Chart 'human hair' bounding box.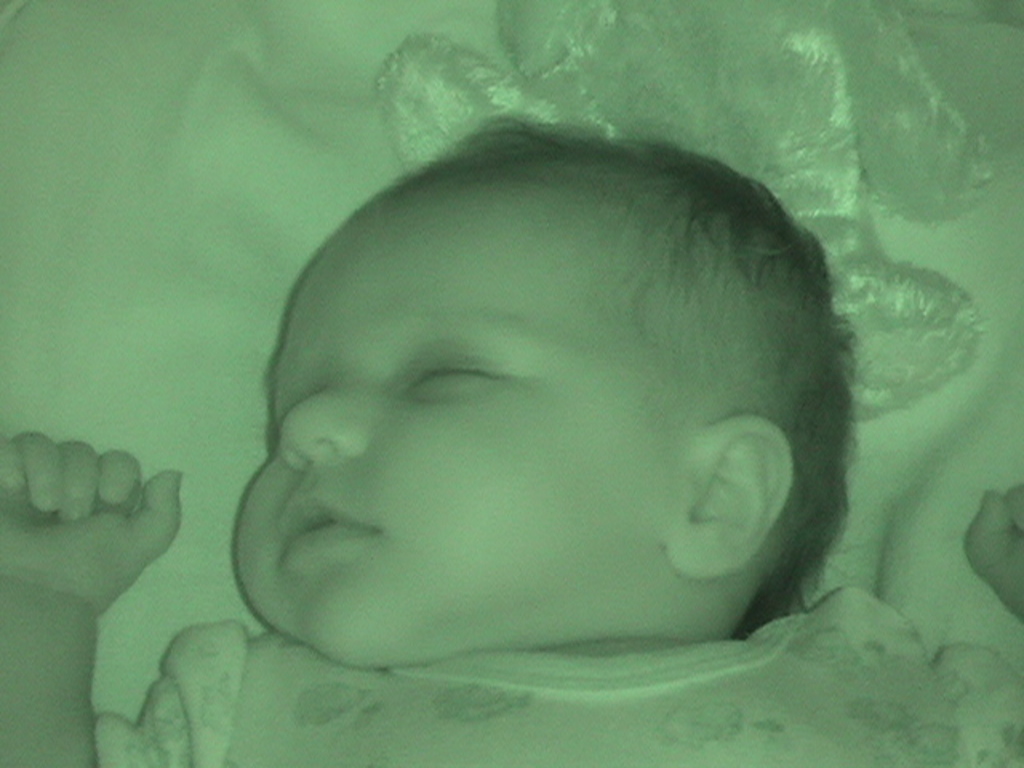
Charted: crop(397, 99, 870, 632).
